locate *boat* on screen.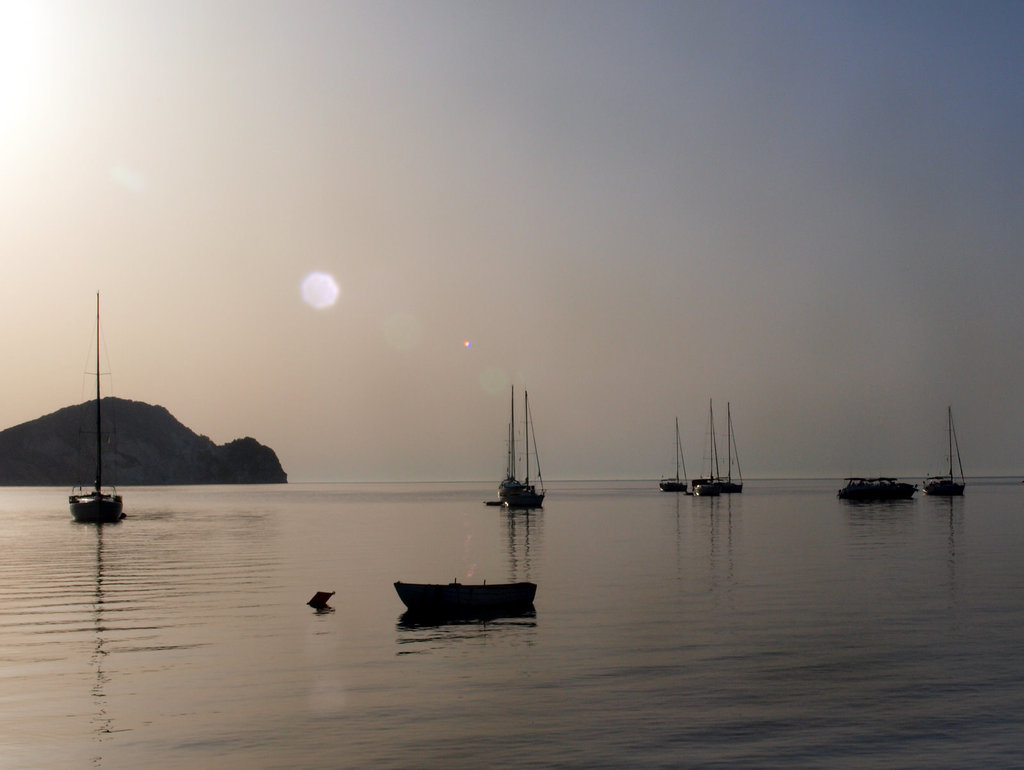
On screen at {"left": 654, "top": 415, "right": 690, "bottom": 493}.
